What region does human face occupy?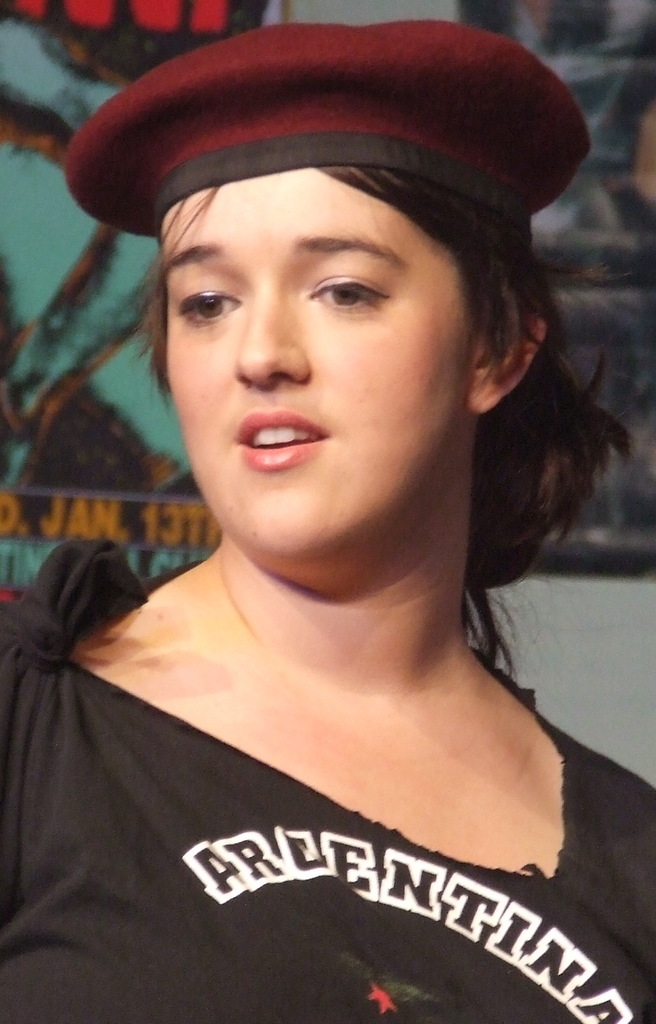
pyautogui.locateOnScreen(156, 154, 477, 567).
